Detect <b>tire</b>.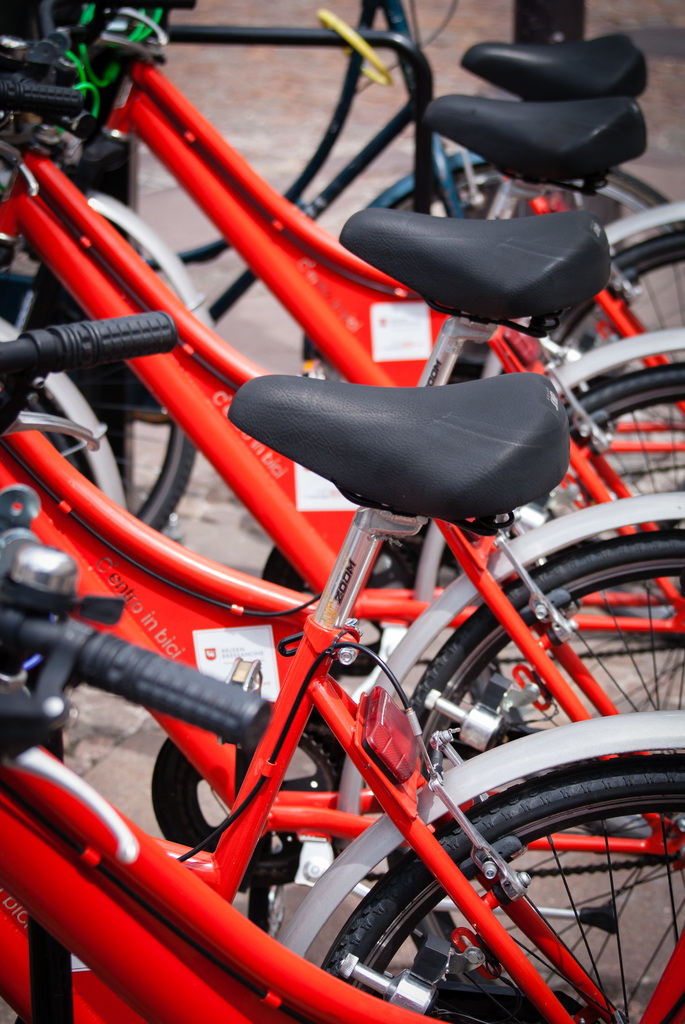
Detected at bbox=(0, 188, 194, 533).
